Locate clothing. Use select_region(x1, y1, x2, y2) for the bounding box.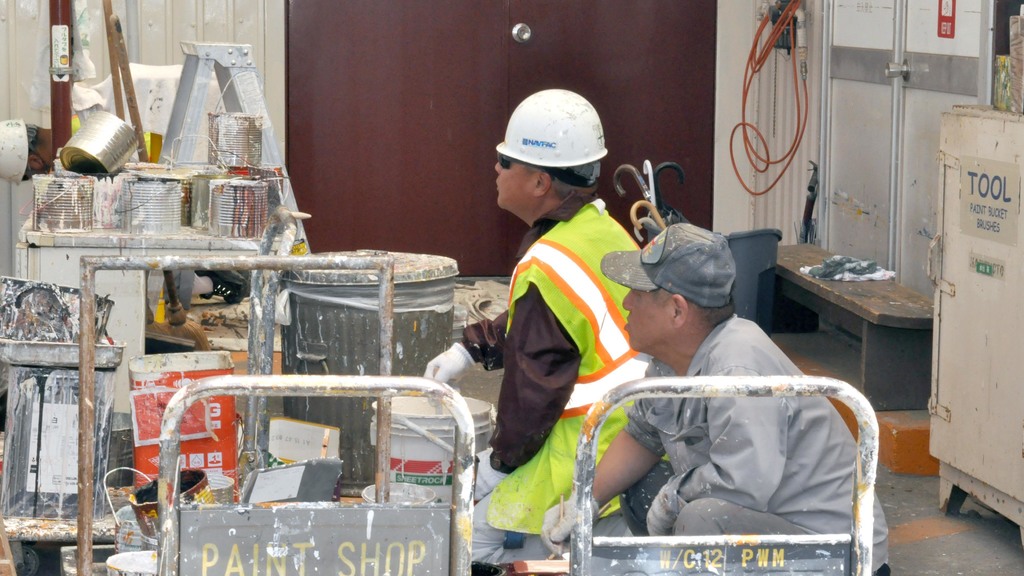
select_region(460, 188, 656, 567).
